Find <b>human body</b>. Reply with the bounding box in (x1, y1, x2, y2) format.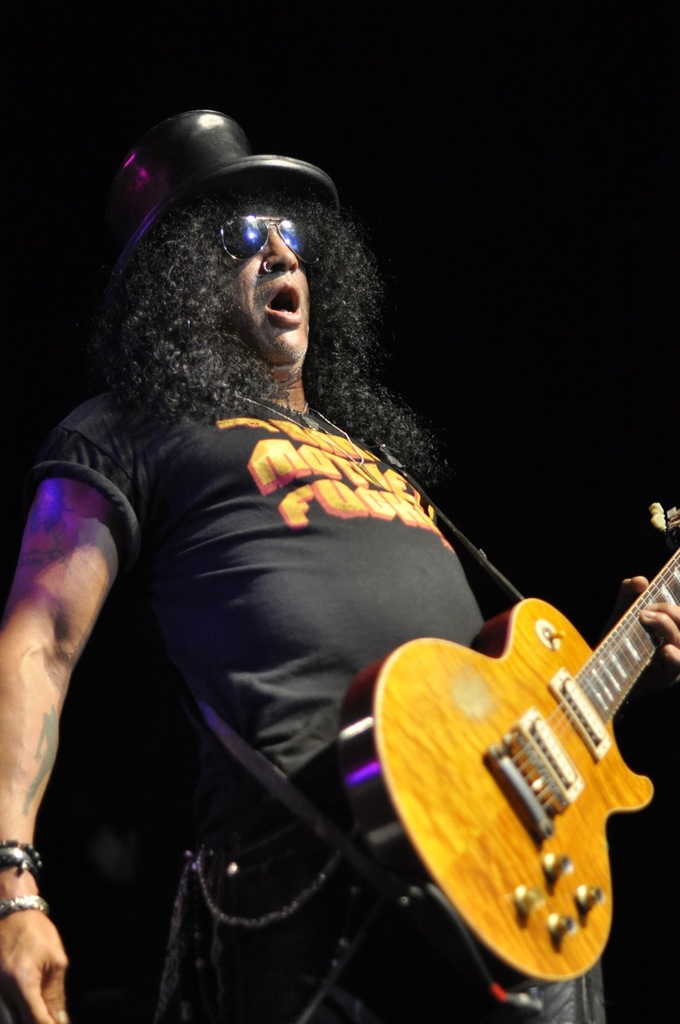
(0, 181, 679, 1022).
